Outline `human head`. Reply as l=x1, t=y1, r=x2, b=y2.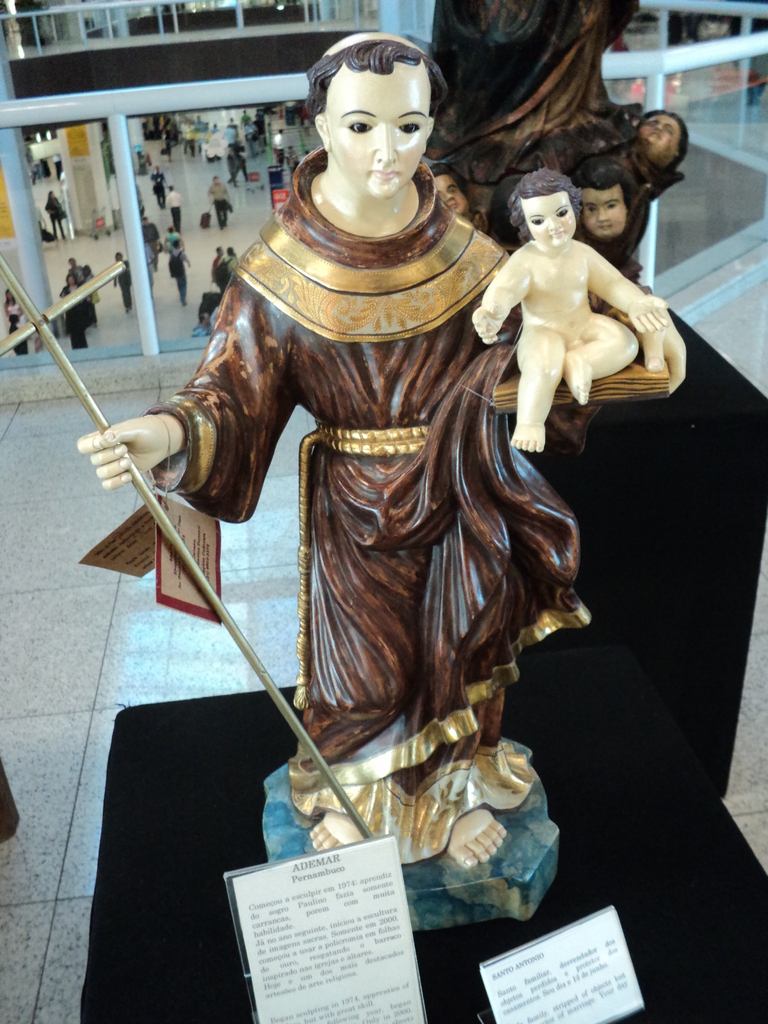
l=575, t=161, r=637, b=241.
